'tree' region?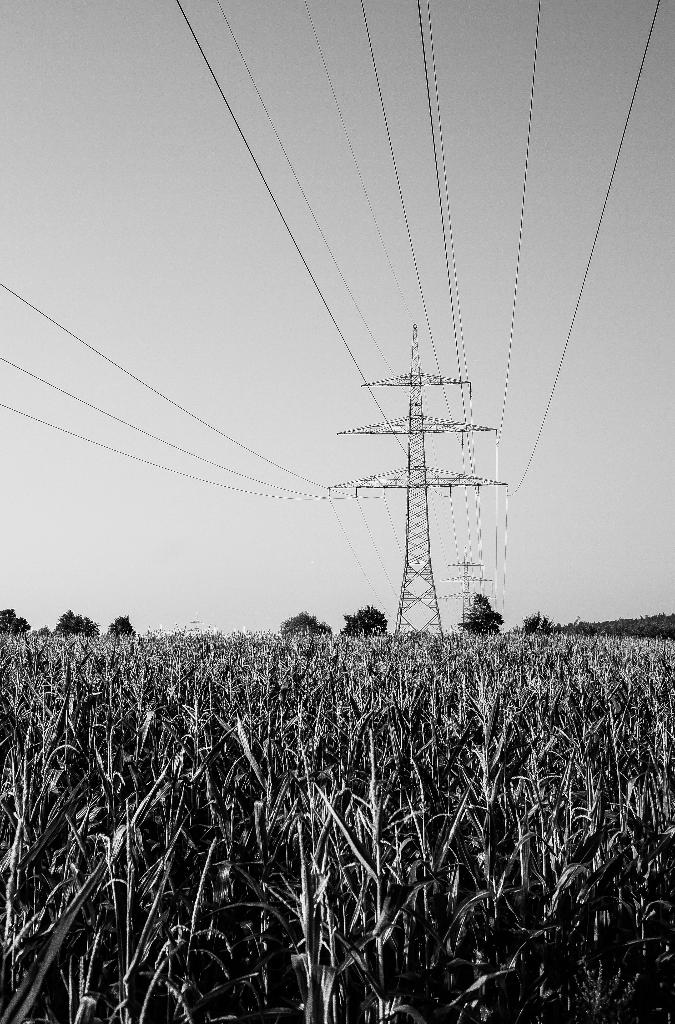
x1=104, y1=609, x2=139, y2=639
